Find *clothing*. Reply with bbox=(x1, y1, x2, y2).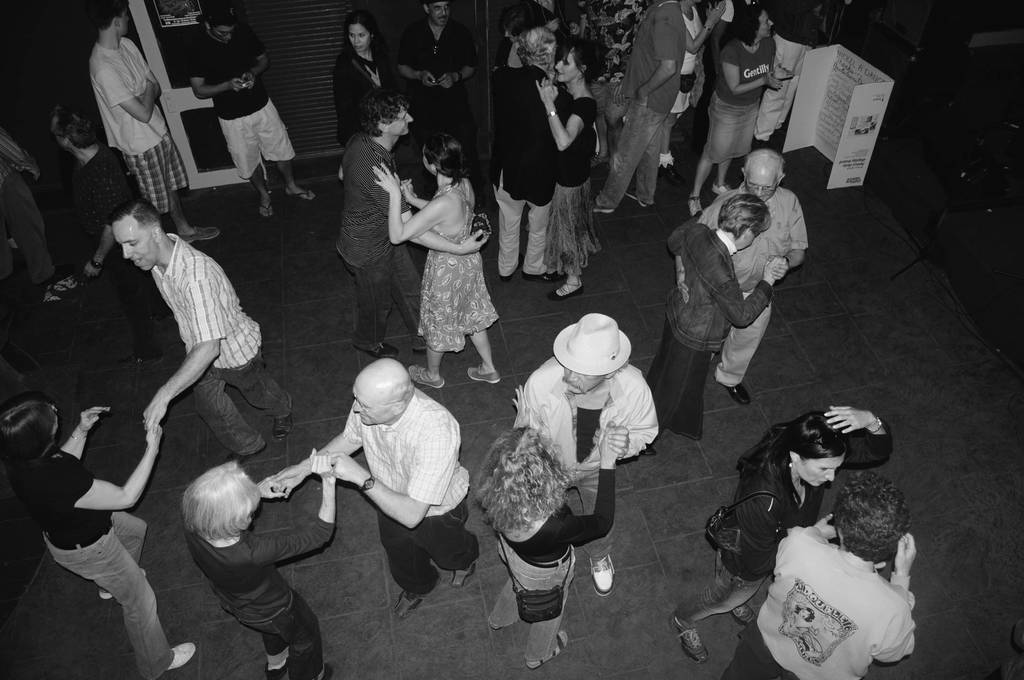
bbox=(660, 151, 673, 167).
